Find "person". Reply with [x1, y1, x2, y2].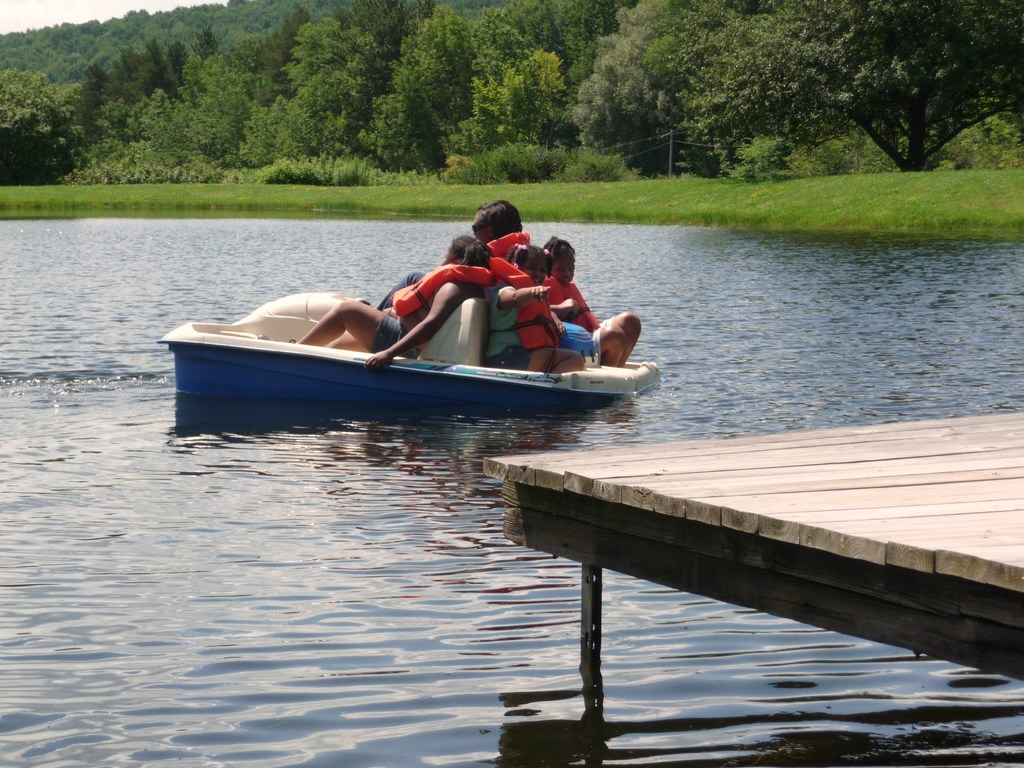
[543, 239, 642, 367].
